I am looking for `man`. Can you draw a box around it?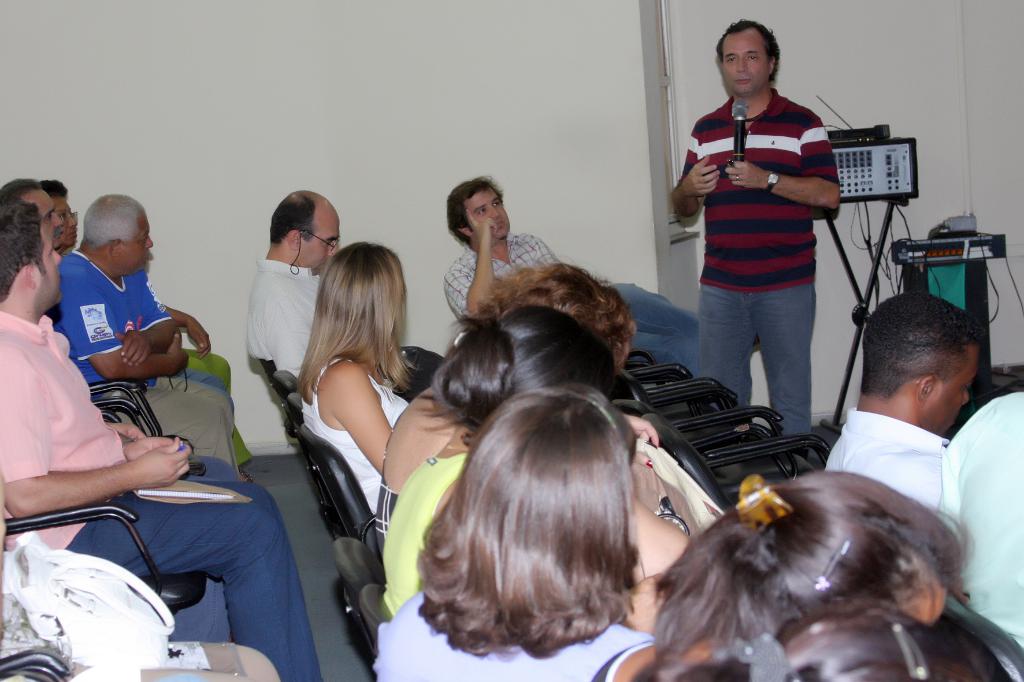
Sure, the bounding box is [x1=822, y1=292, x2=978, y2=512].
